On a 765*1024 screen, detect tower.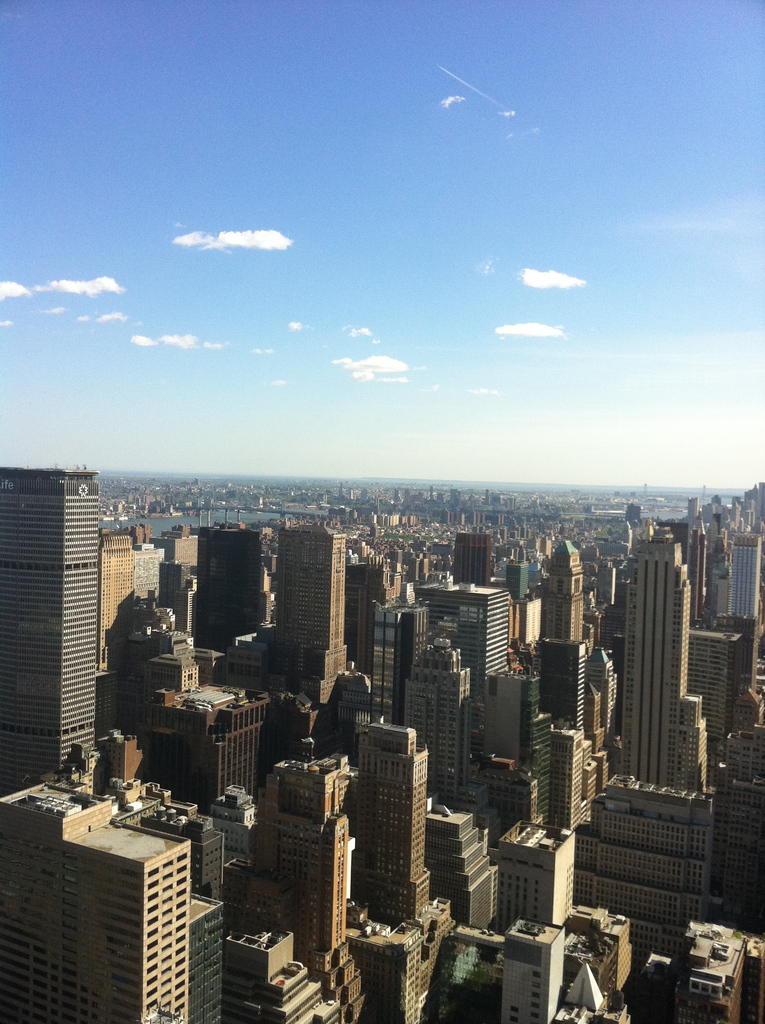
(586,636,624,734).
